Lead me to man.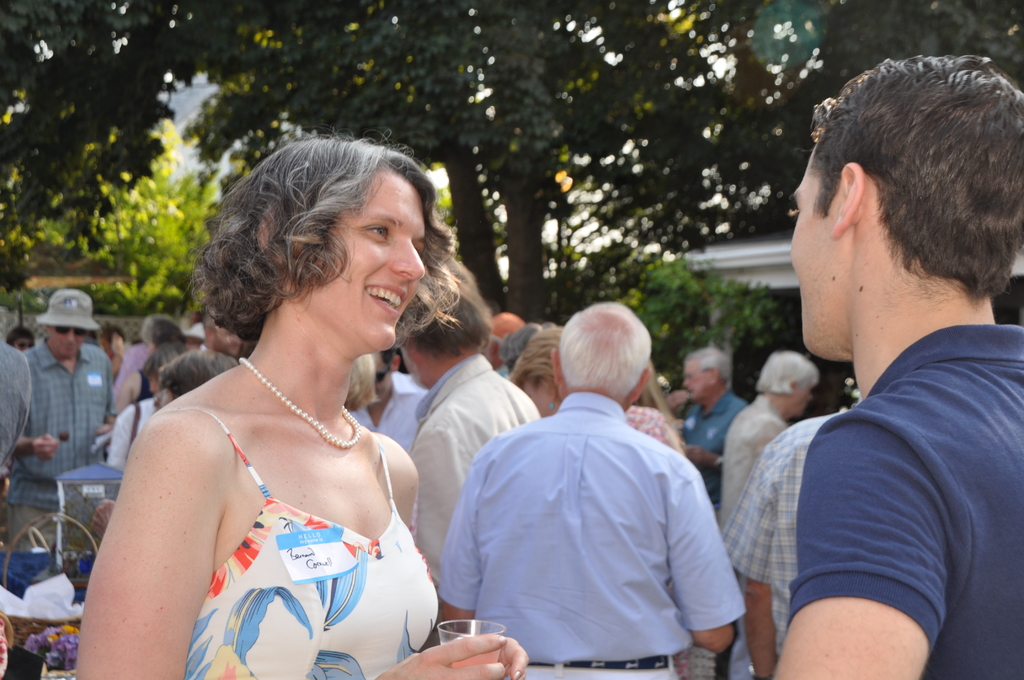
Lead to [left=7, top=290, right=118, bottom=547].
